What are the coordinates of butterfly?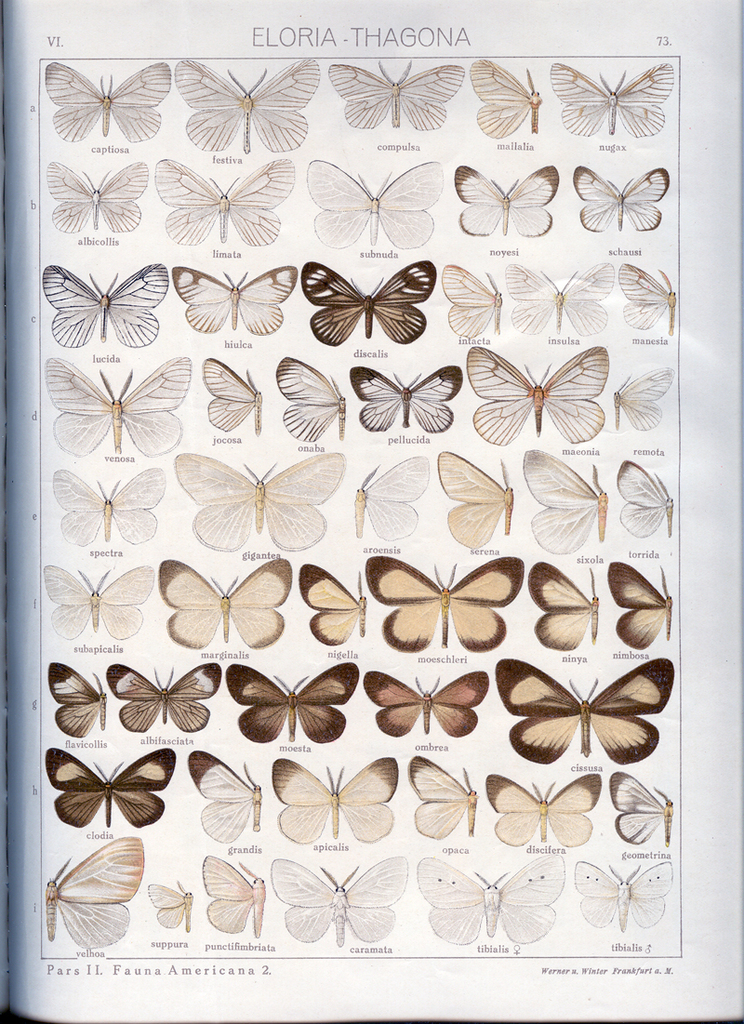
(48, 153, 147, 243).
